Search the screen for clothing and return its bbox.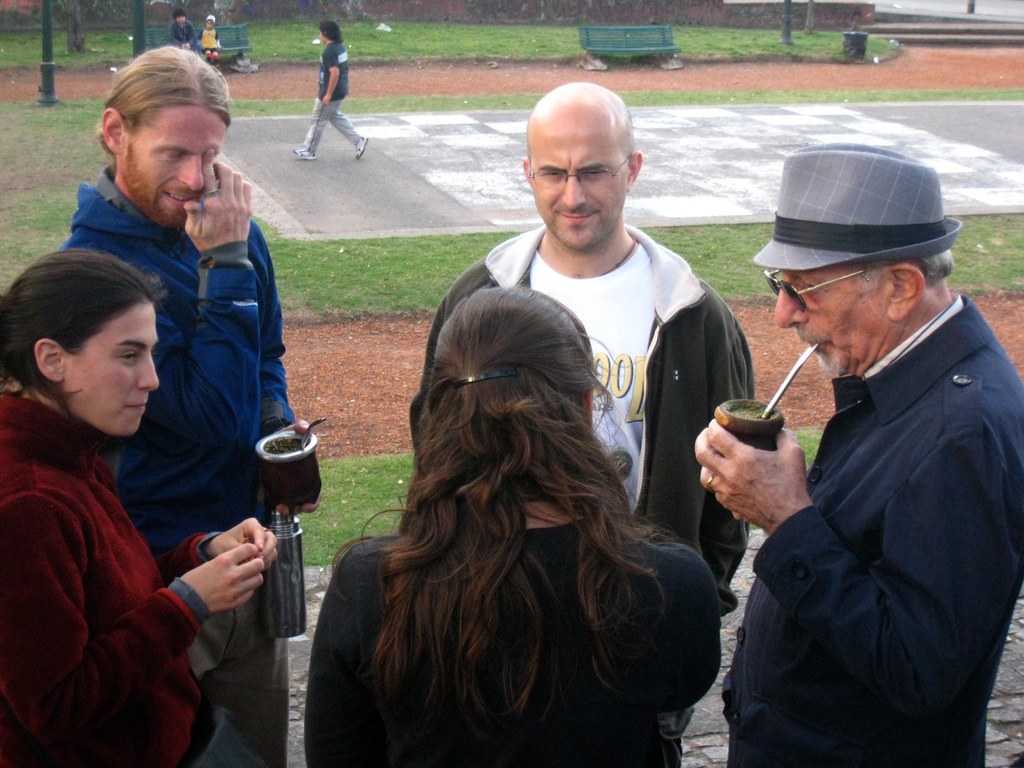
Found: {"left": 301, "top": 35, "right": 362, "bottom": 152}.
